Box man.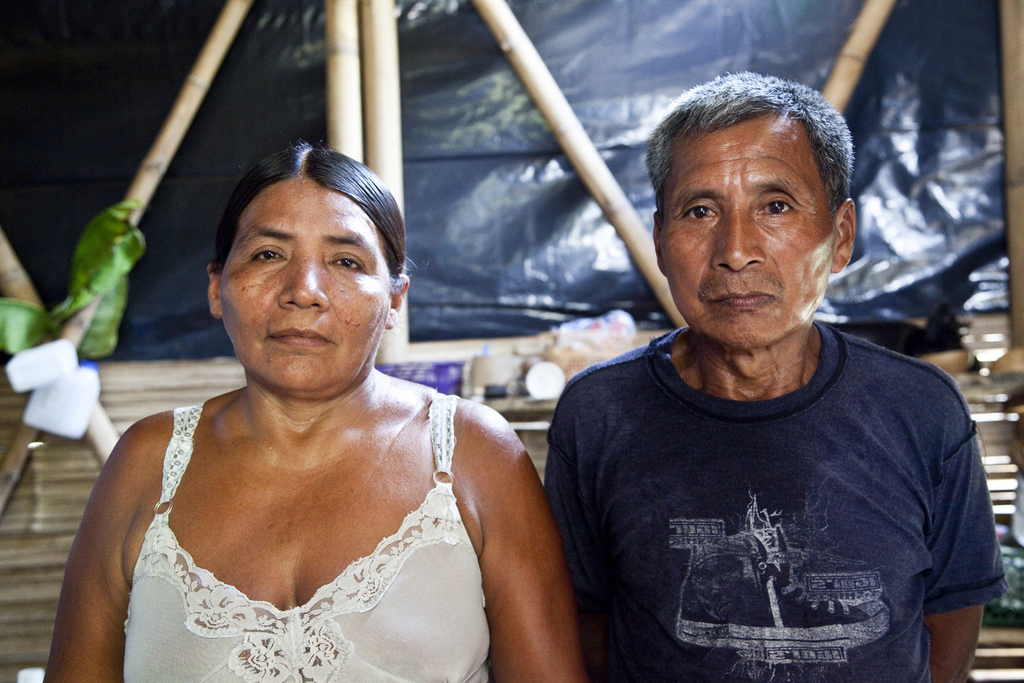
x1=506, y1=75, x2=1002, y2=671.
